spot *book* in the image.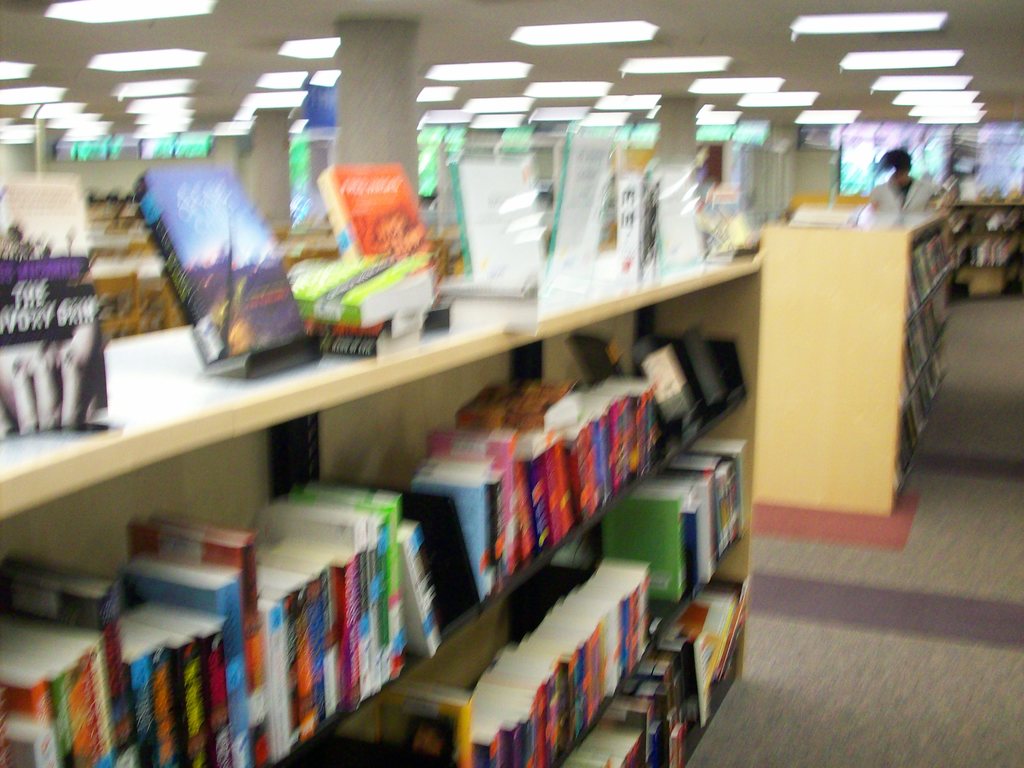
*book* found at select_region(285, 252, 433, 325).
